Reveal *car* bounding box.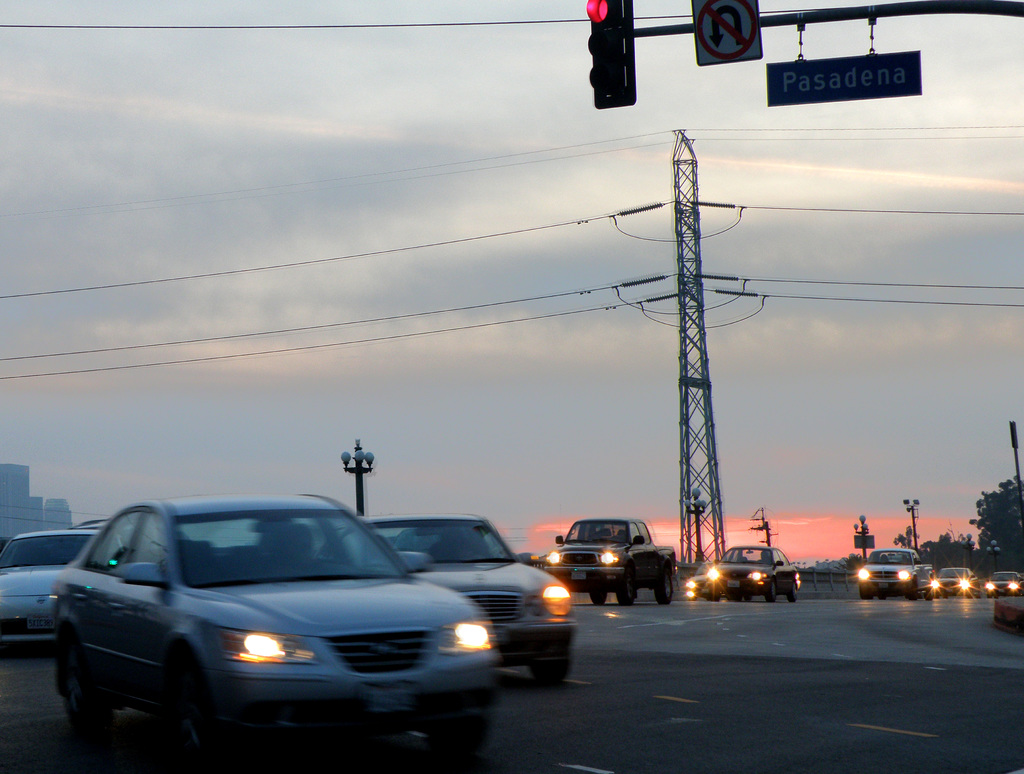
Revealed: 924, 563, 977, 590.
